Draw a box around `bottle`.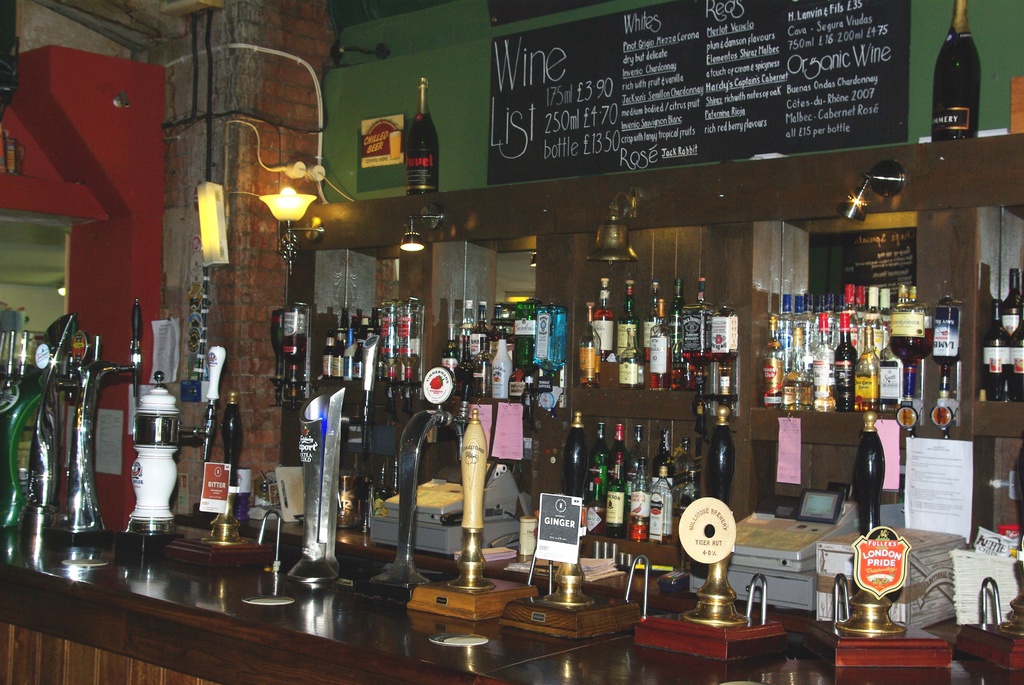
x1=974 y1=292 x2=1004 y2=400.
